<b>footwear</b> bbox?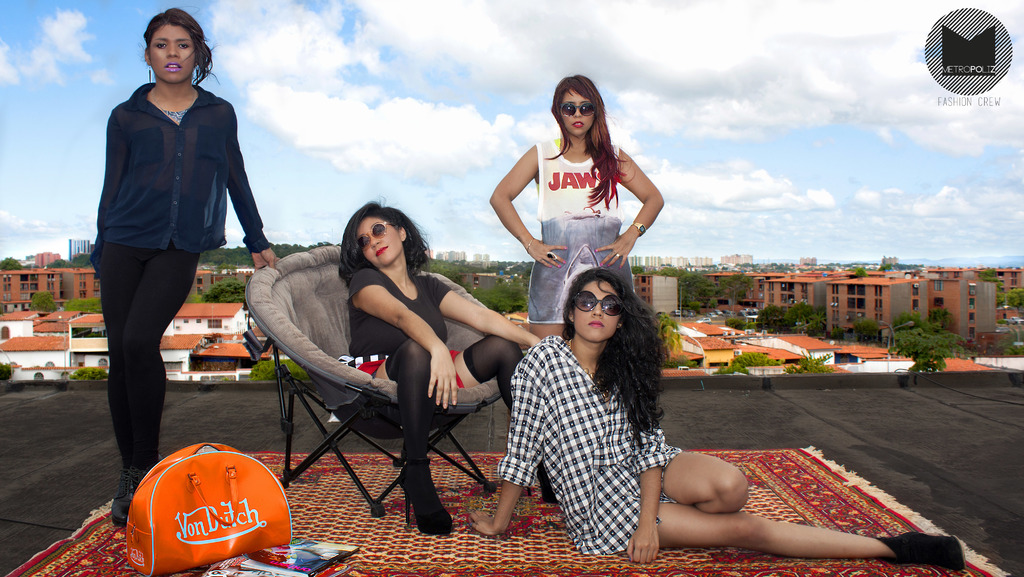
bbox=[393, 460, 454, 534]
